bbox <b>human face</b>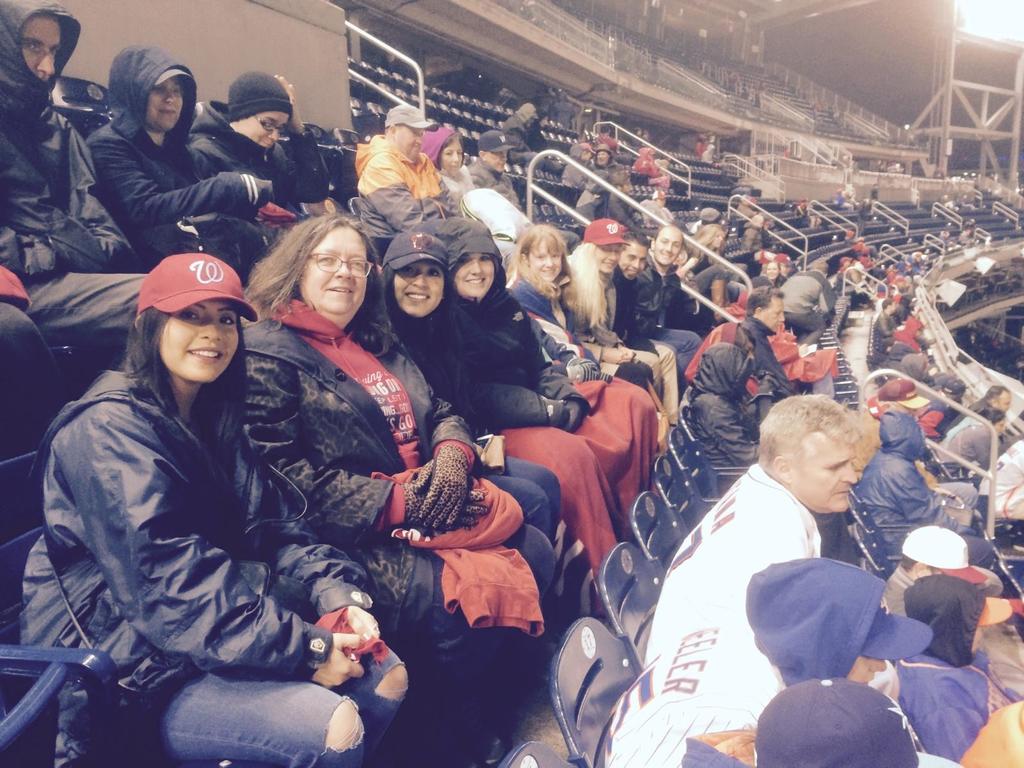
locate(395, 262, 447, 312)
